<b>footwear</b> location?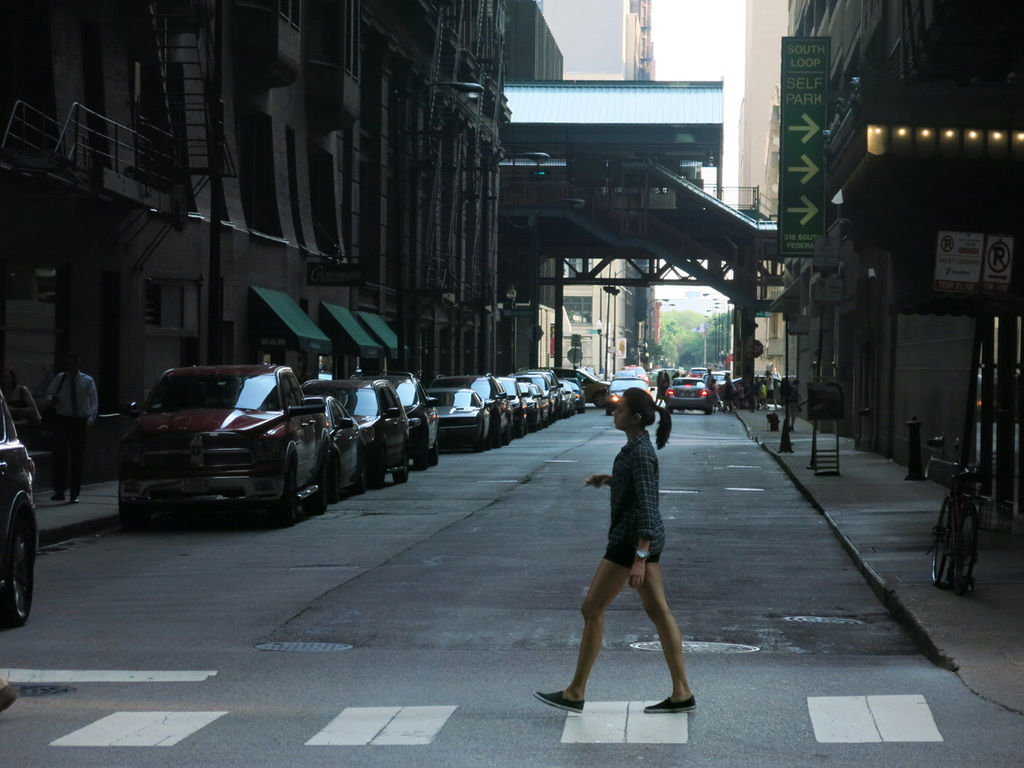
(49,486,65,504)
